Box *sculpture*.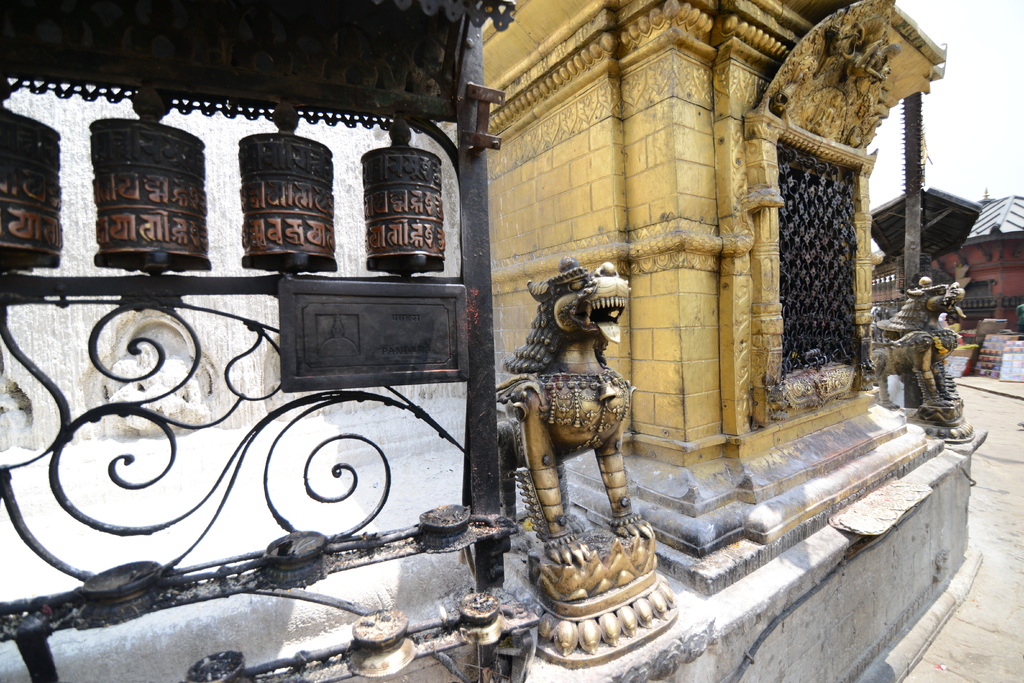
region(865, 325, 954, 407).
